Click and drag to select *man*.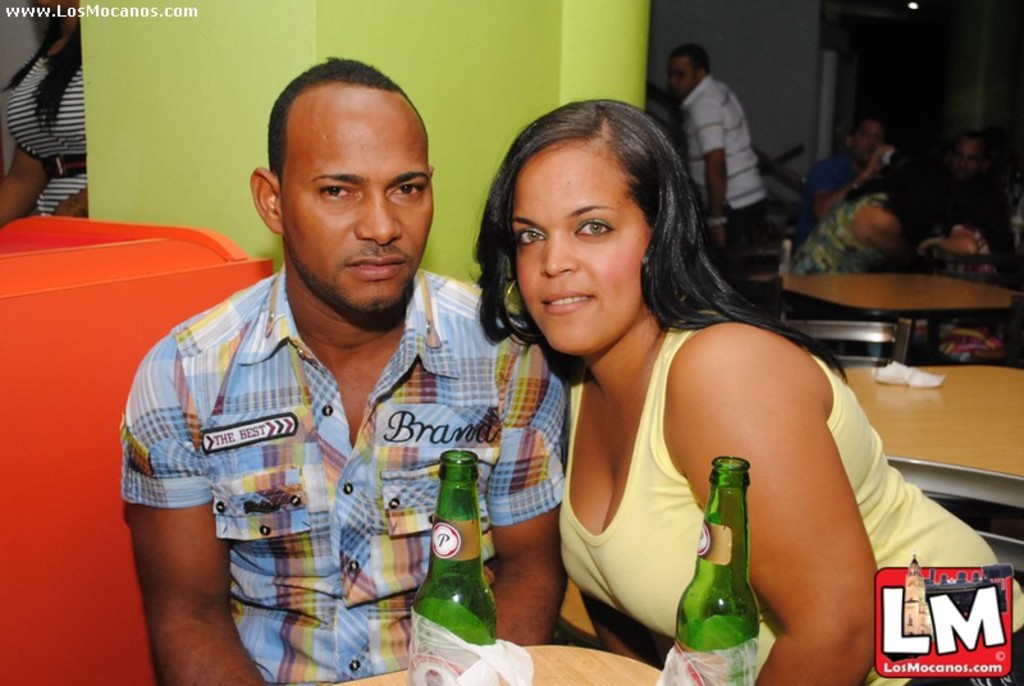
Selection: pyautogui.locateOnScreen(108, 44, 527, 673).
